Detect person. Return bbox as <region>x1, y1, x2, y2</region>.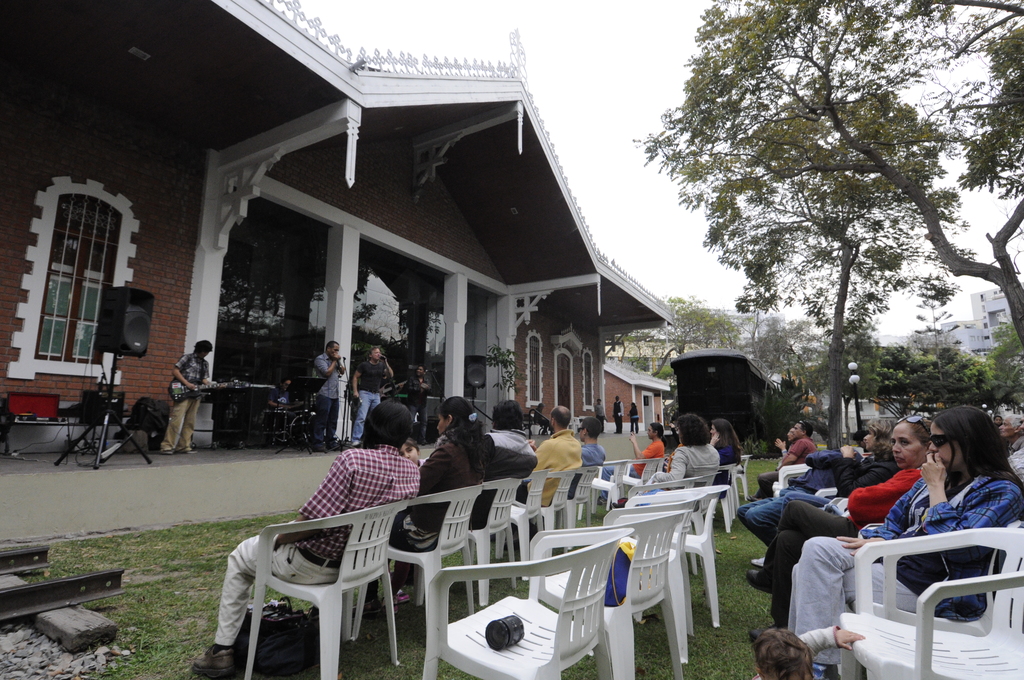
<region>627, 400, 639, 435</region>.
